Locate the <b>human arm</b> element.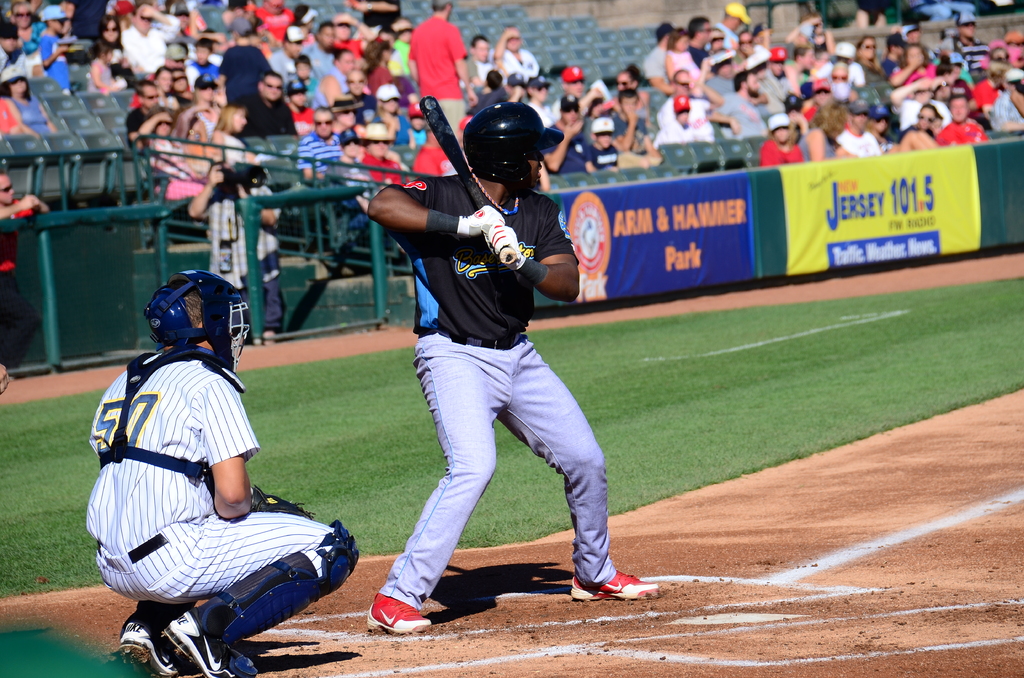
Element bbox: 706 100 738 129.
